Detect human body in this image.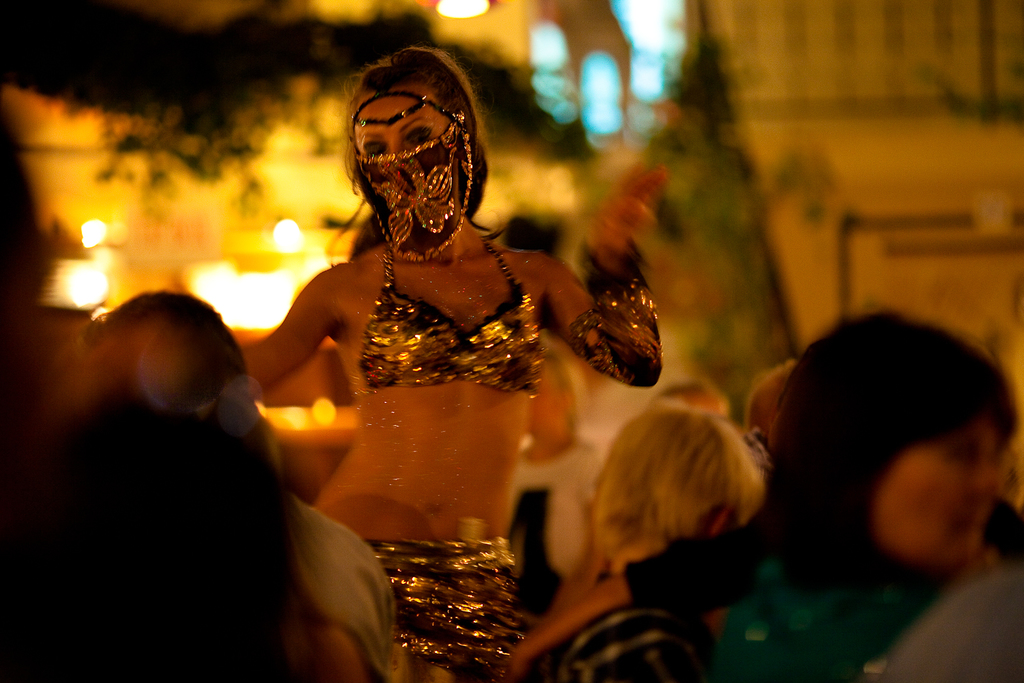
Detection: x1=696, y1=567, x2=939, y2=682.
